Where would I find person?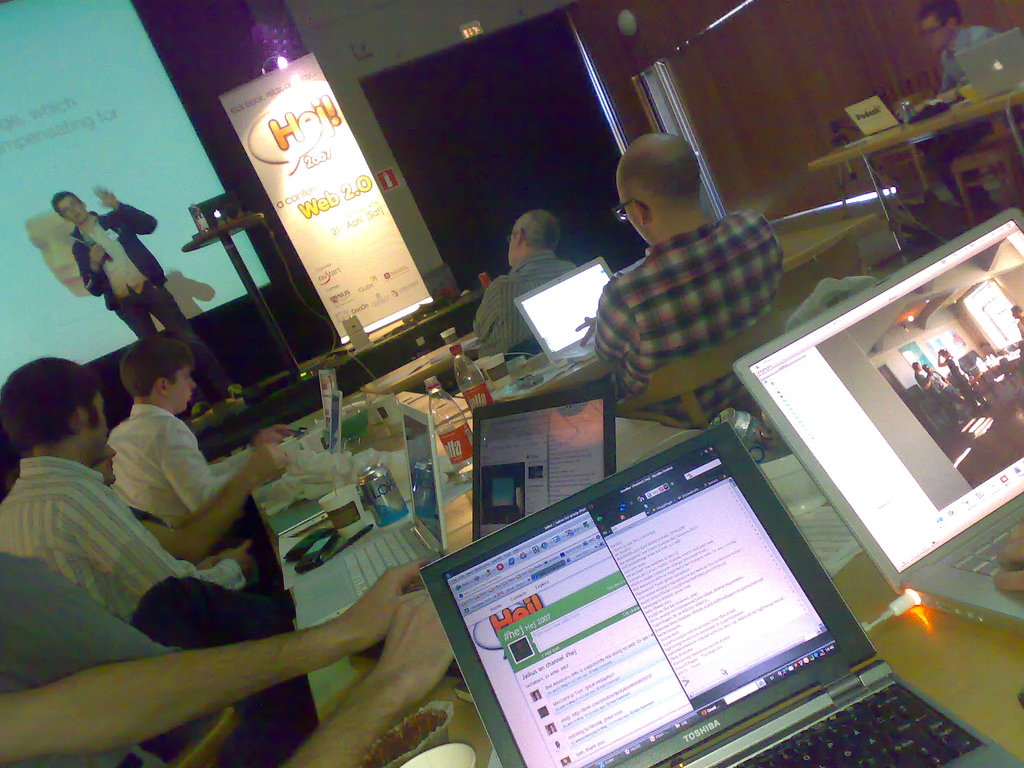
At x1=99, y1=338, x2=227, y2=520.
